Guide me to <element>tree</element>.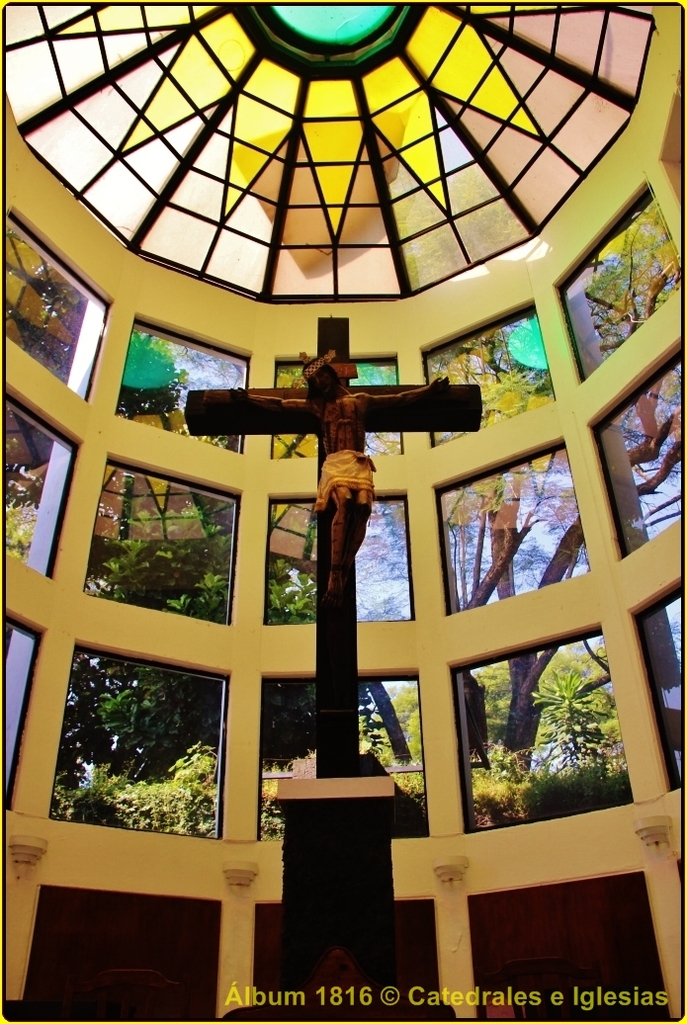
Guidance: select_region(407, 312, 686, 800).
